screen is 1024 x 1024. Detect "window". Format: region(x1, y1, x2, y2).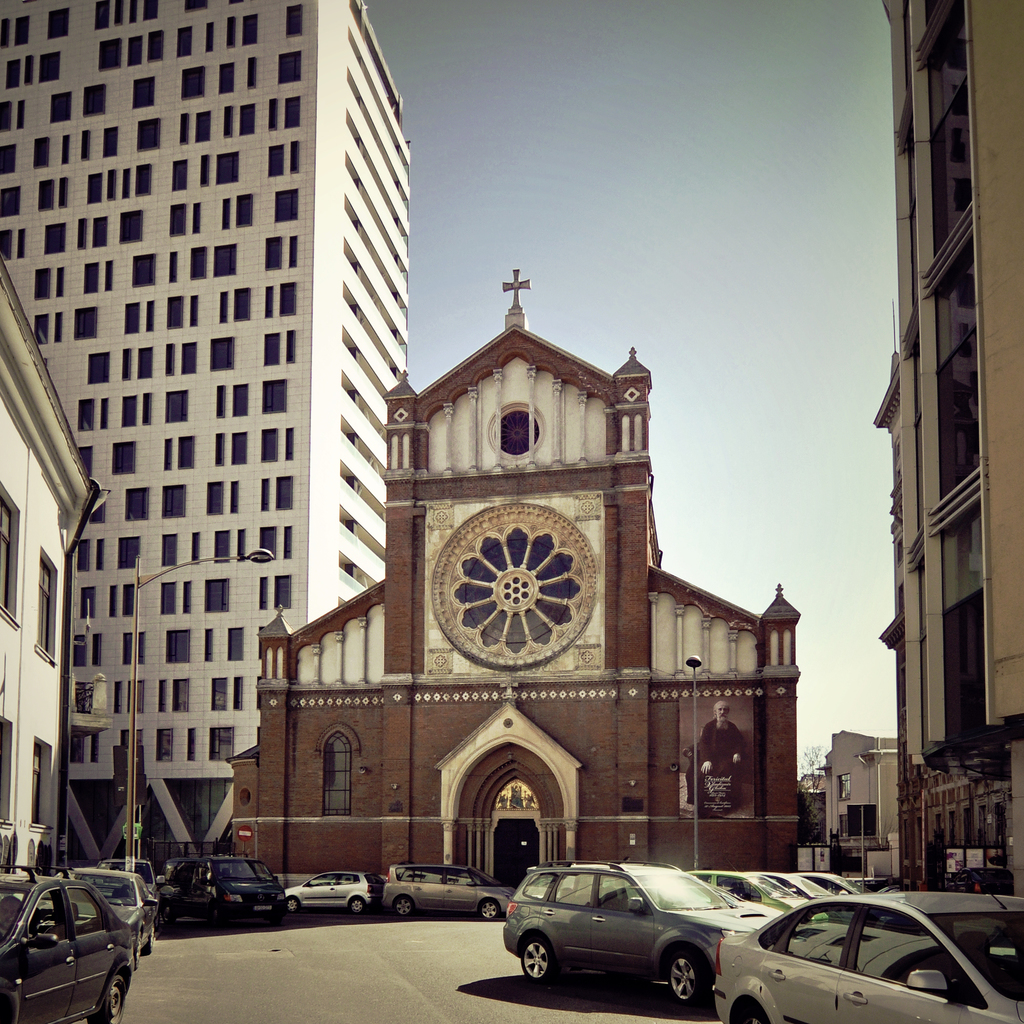
region(35, 136, 47, 168).
